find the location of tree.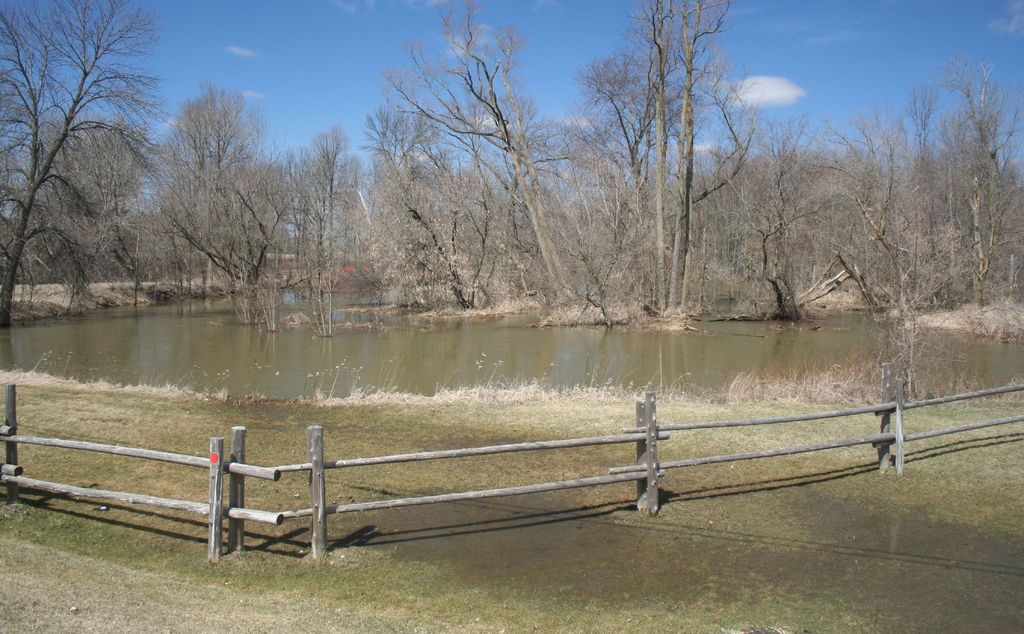
Location: l=0, t=0, r=175, b=324.
